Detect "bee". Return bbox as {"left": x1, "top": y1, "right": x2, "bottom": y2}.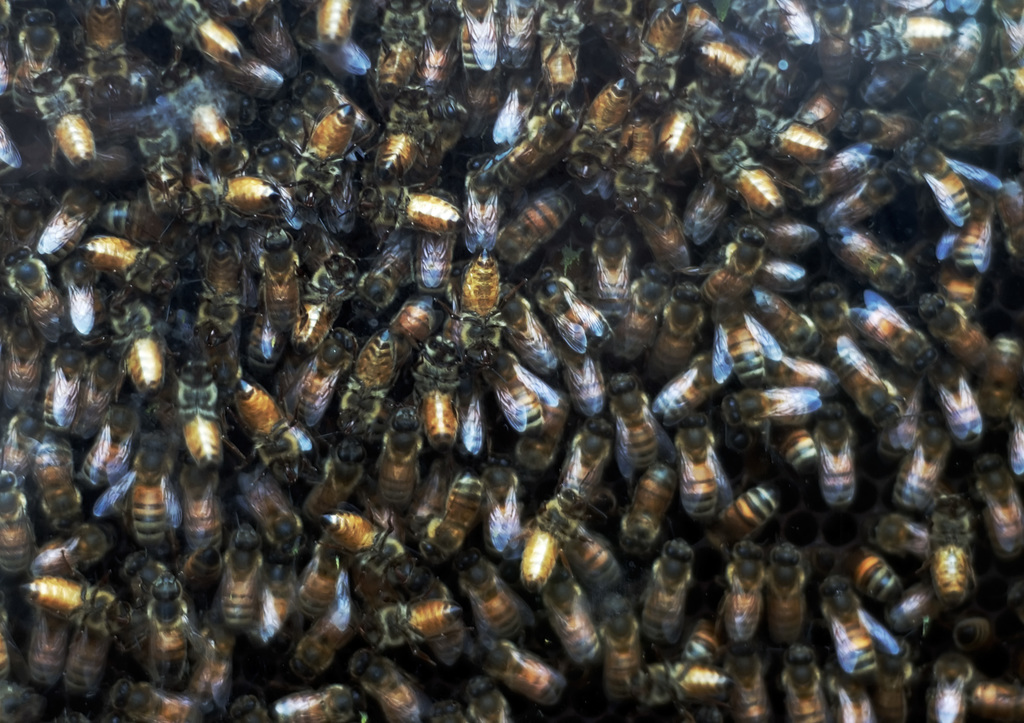
{"left": 528, "top": 275, "right": 623, "bottom": 361}.
